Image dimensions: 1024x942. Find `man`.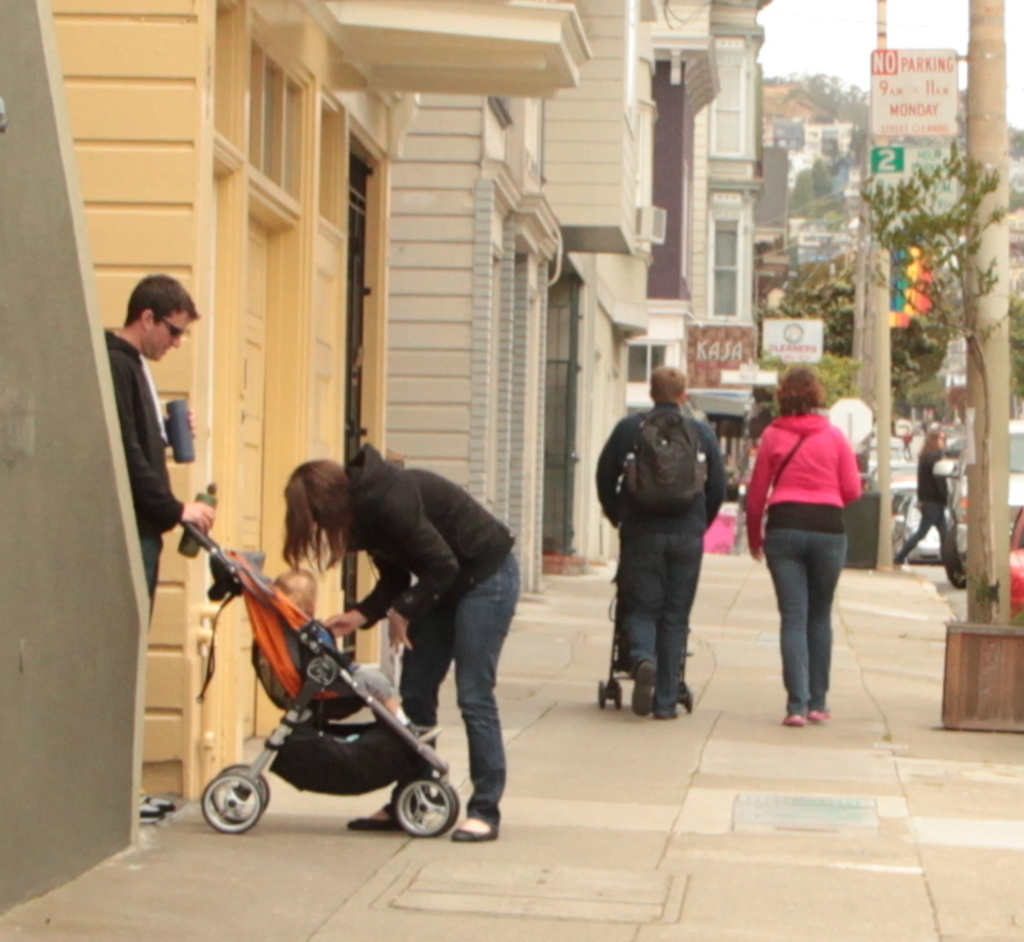
(x1=584, y1=366, x2=729, y2=731).
